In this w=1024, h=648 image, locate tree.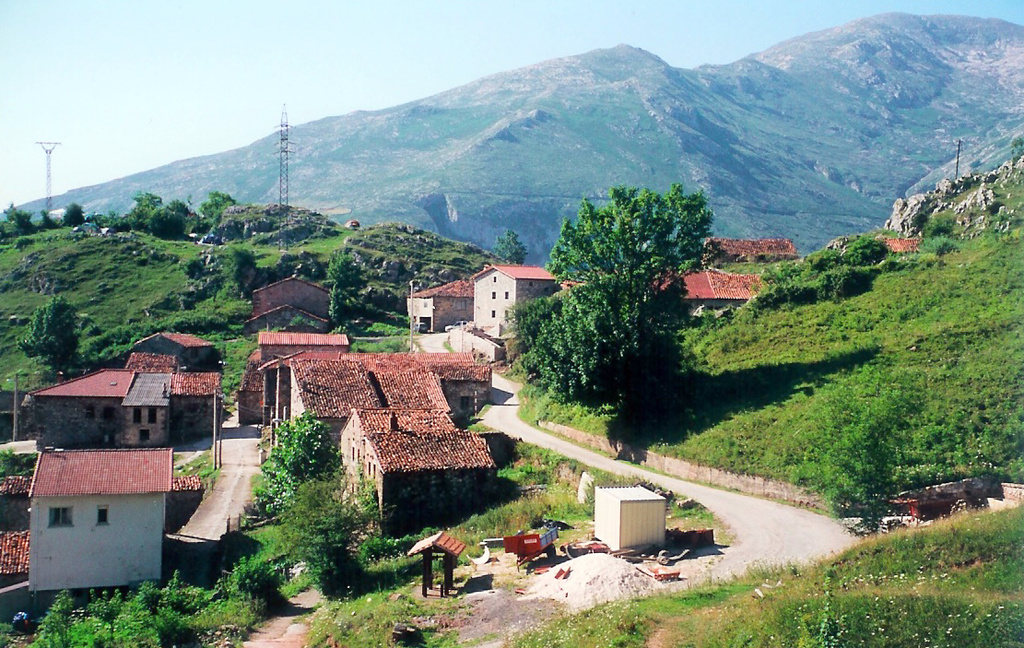
Bounding box: bbox(203, 191, 241, 227).
